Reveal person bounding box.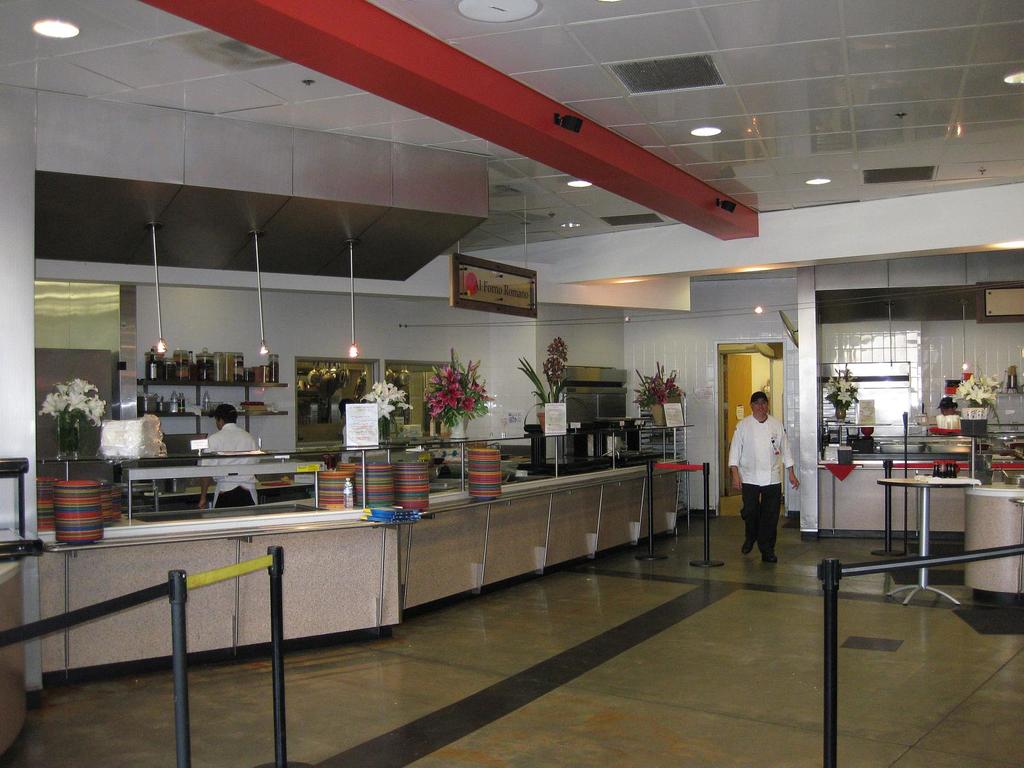
Revealed: left=739, top=396, right=807, bottom=561.
